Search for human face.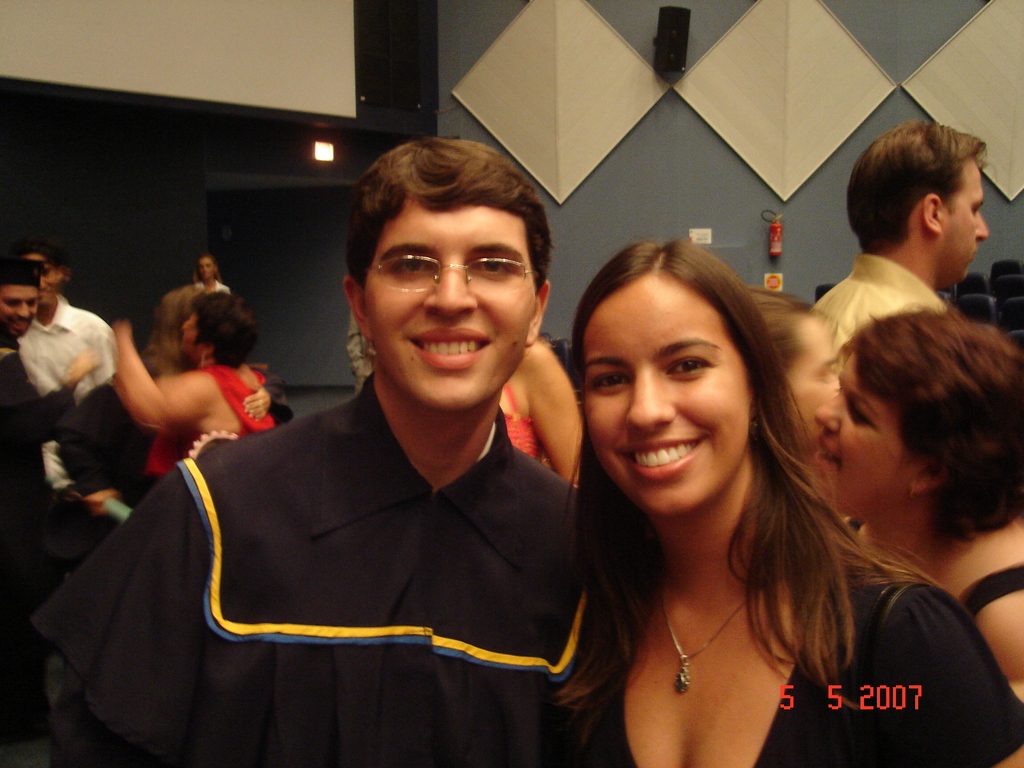
Found at 582, 278, 751, 512.
